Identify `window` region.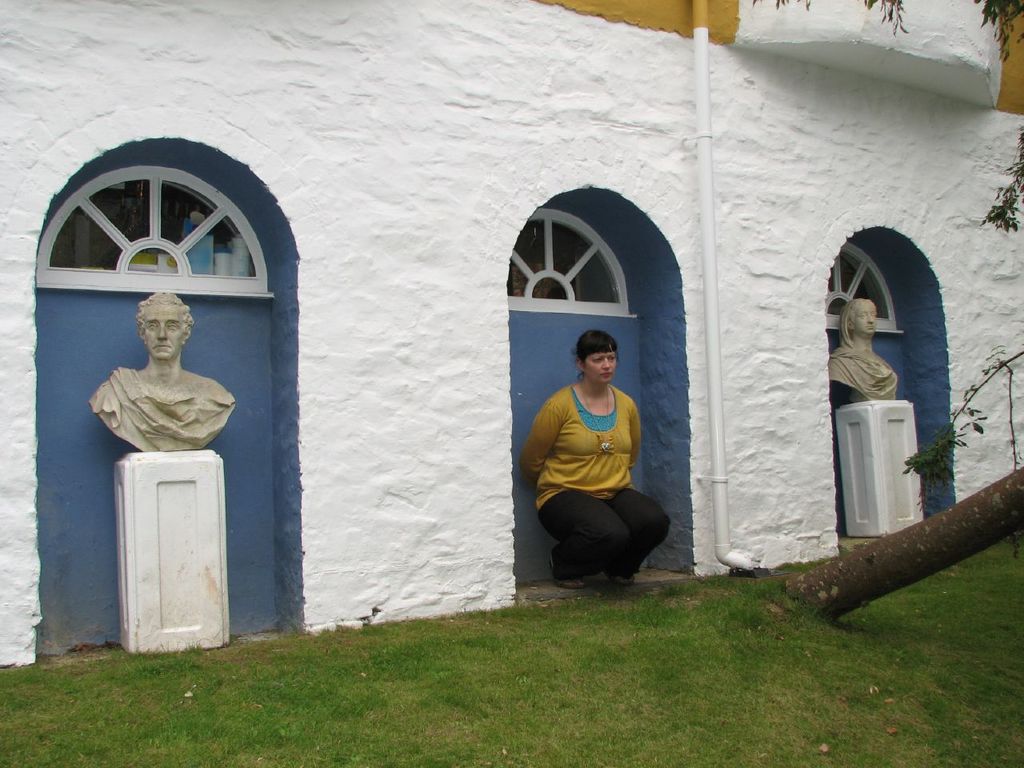
Region: {"left": 506, "top": 207, "right": 637, "bottom": 314}.
